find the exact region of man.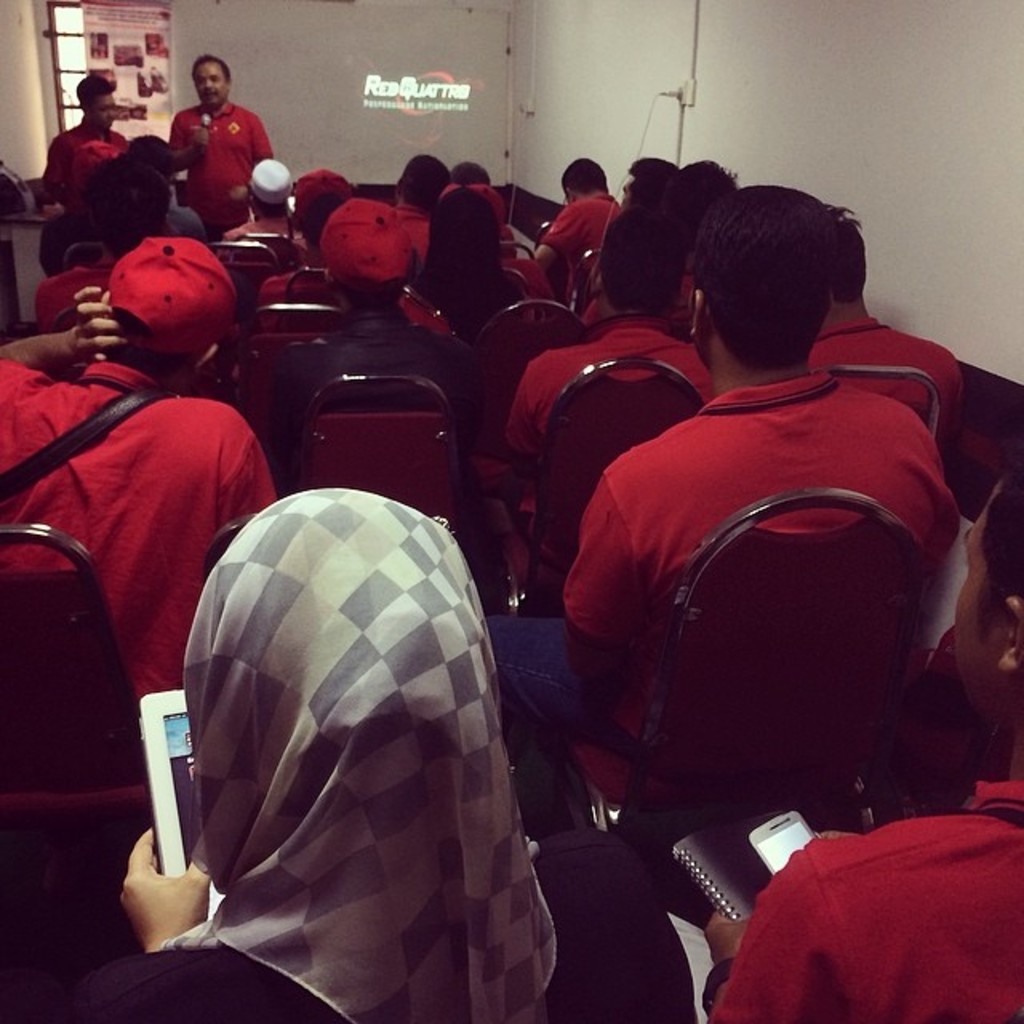
Exact region: [0, 232, 275, 706].
